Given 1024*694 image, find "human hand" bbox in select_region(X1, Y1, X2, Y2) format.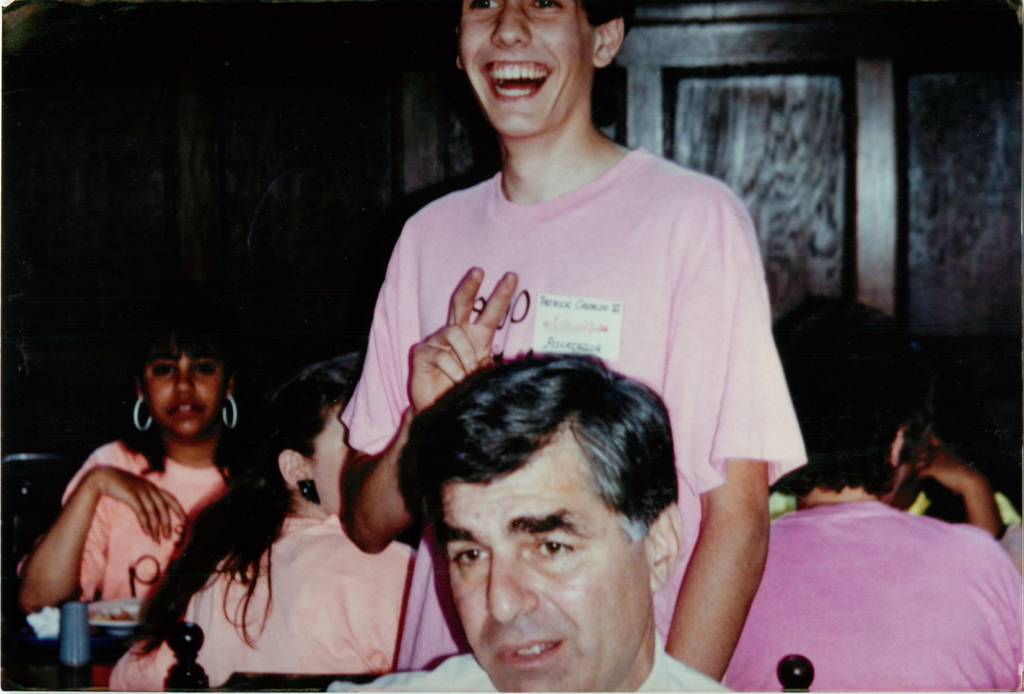
select_region(911, 438, 979, 494).
